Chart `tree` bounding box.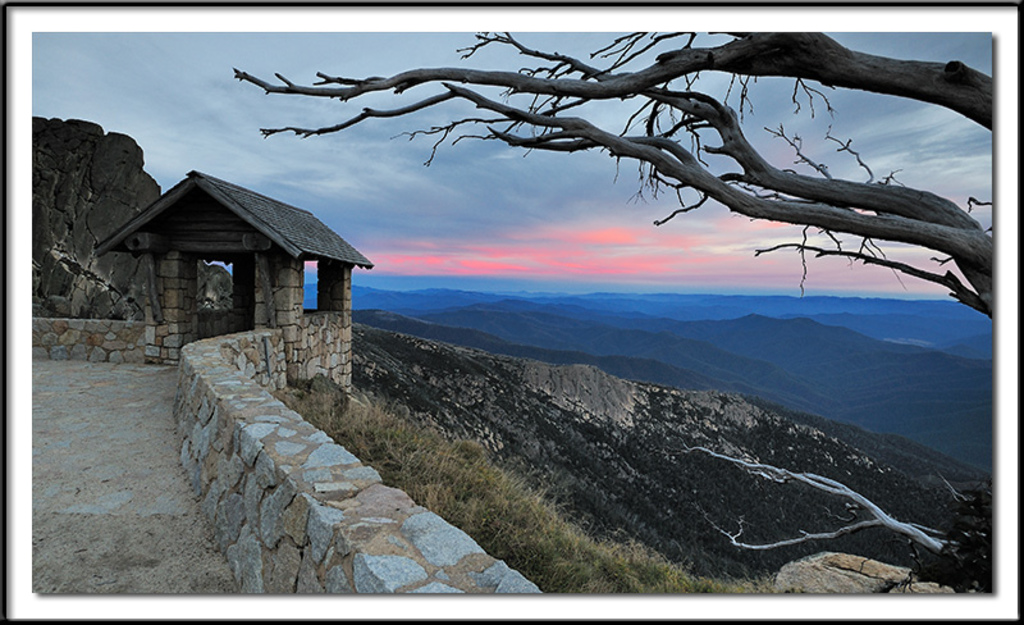
Charted: select_region(916, 484, 991, 590).
